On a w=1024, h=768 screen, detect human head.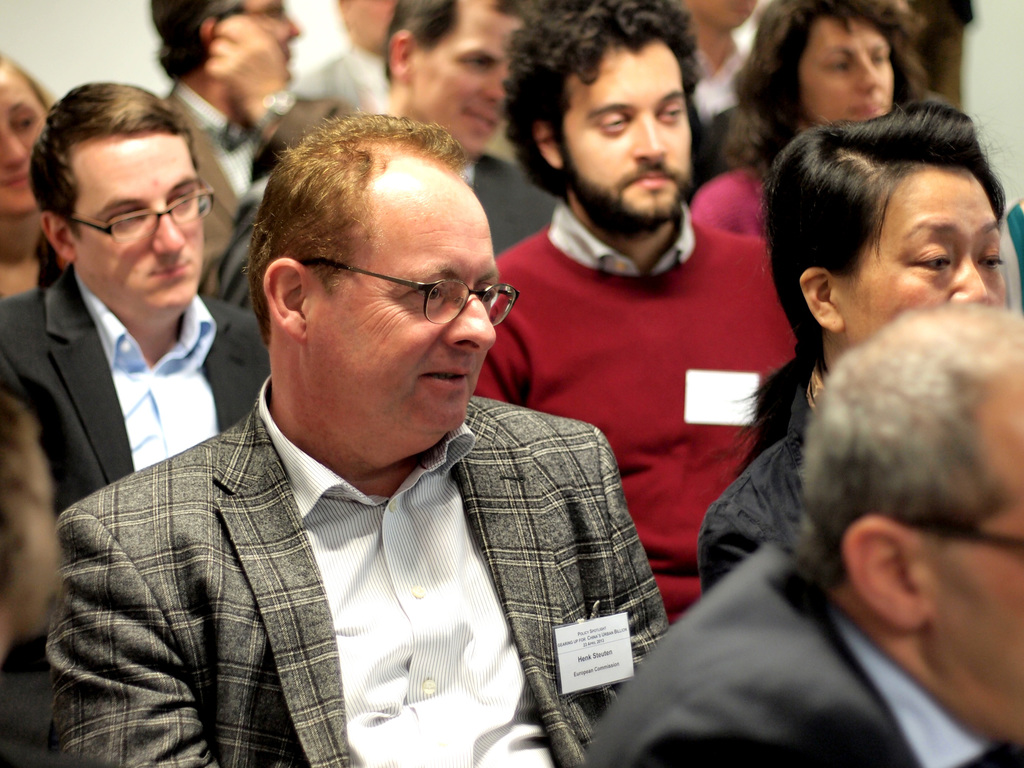
box=[339, 3, 399, 56].
